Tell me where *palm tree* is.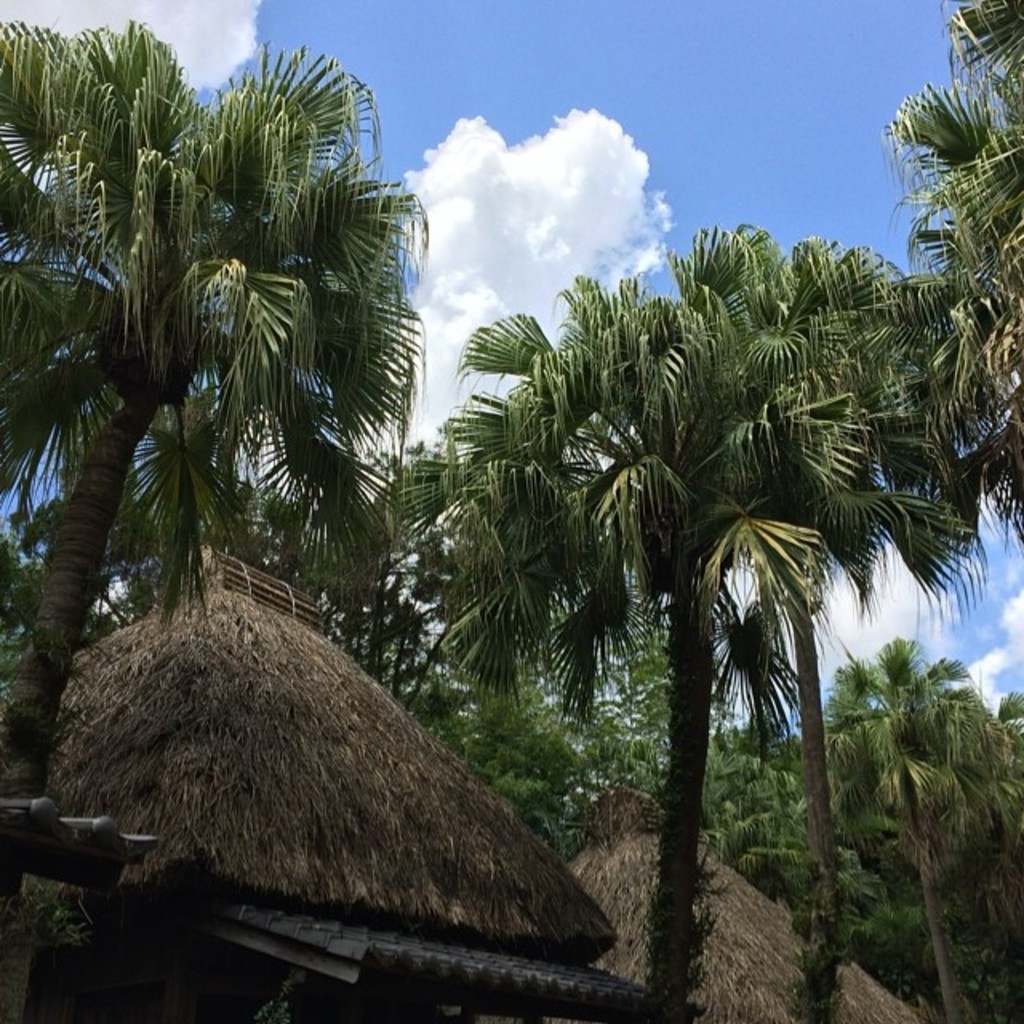
*palm tree* is at (424,267,835,1005).
